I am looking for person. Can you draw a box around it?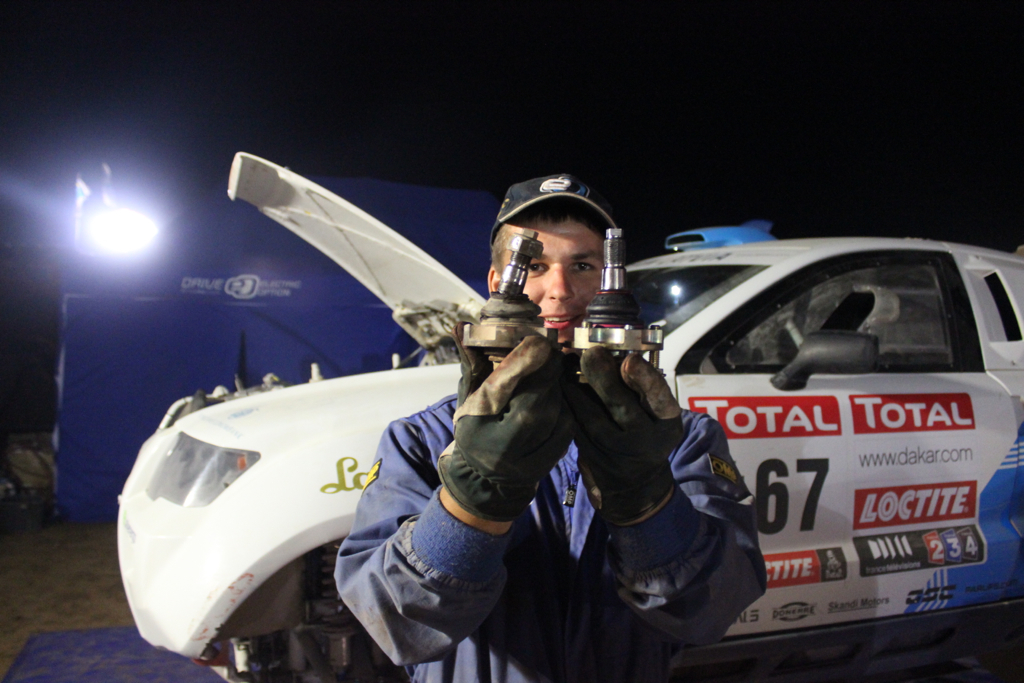
Sure, the bounding box is box(332, 175, 763, 682).
